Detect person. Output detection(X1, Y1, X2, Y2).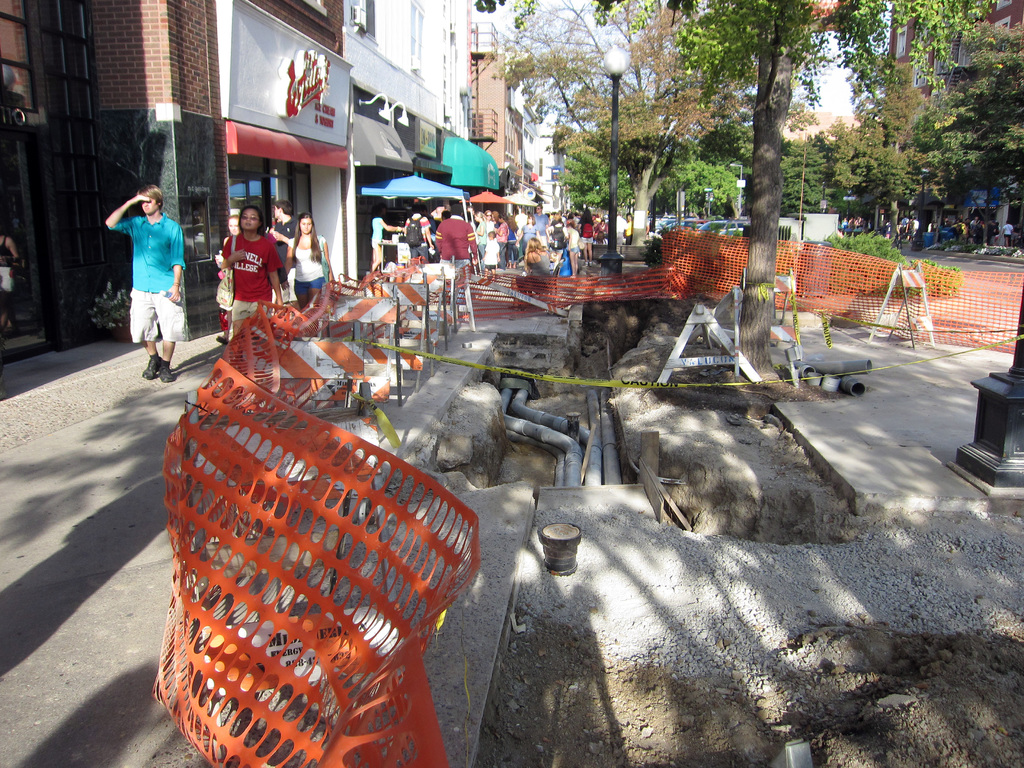
detection(108, 175, 182, 376).
